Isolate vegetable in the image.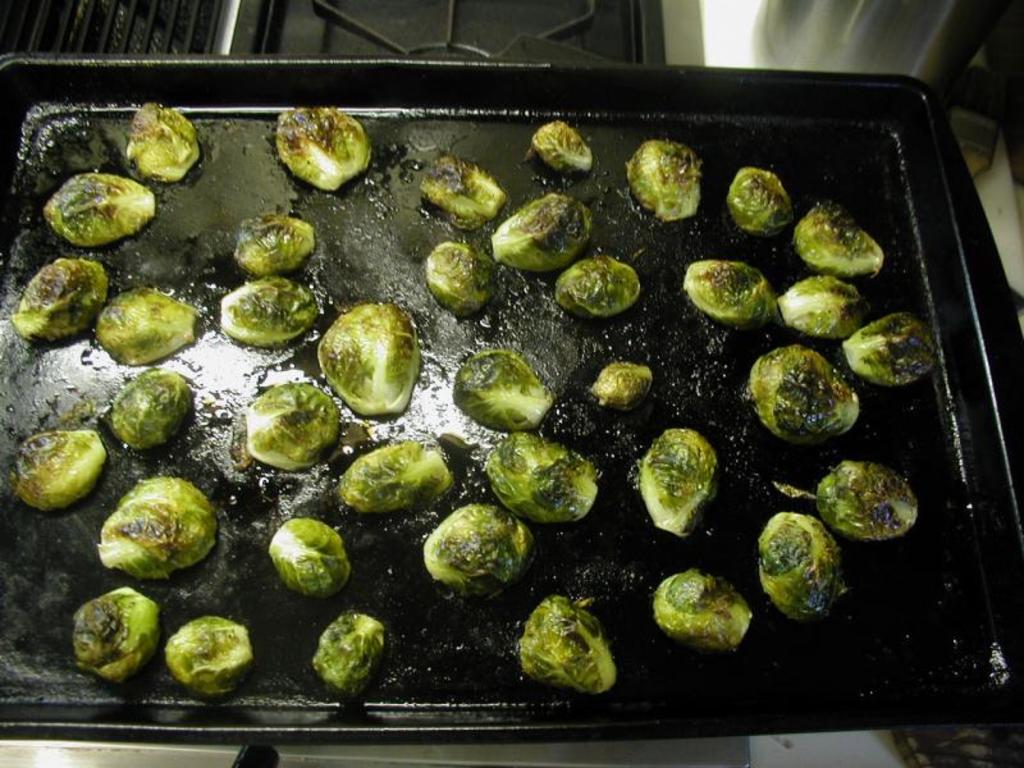
Isolated region: locate(490, 188, 593, 276).
